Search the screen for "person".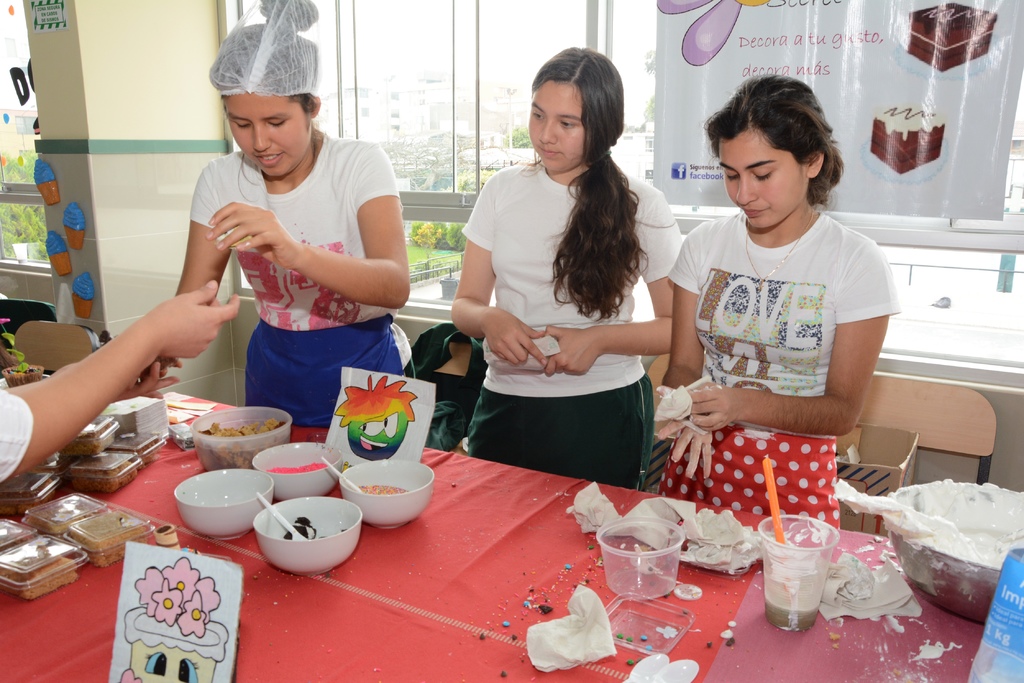
Found at pyautogui.locateOnScreen(658, 70, 904, 524).
